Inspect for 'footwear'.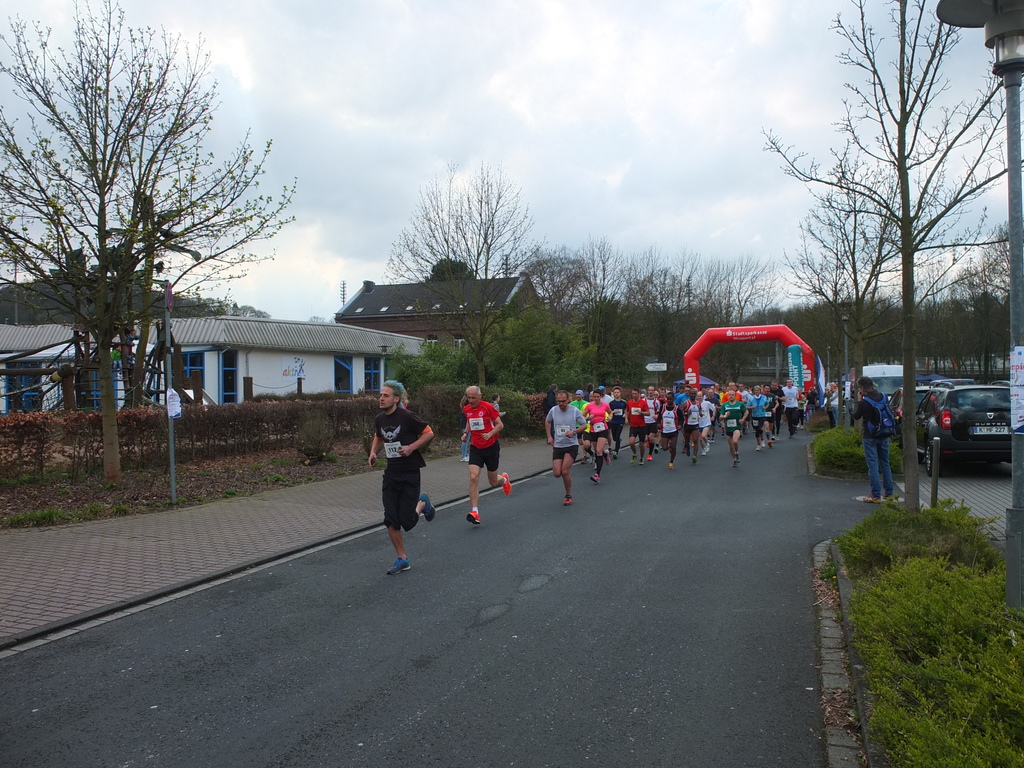
Inspection: left=801, top=427, right=804, bottom=431.
